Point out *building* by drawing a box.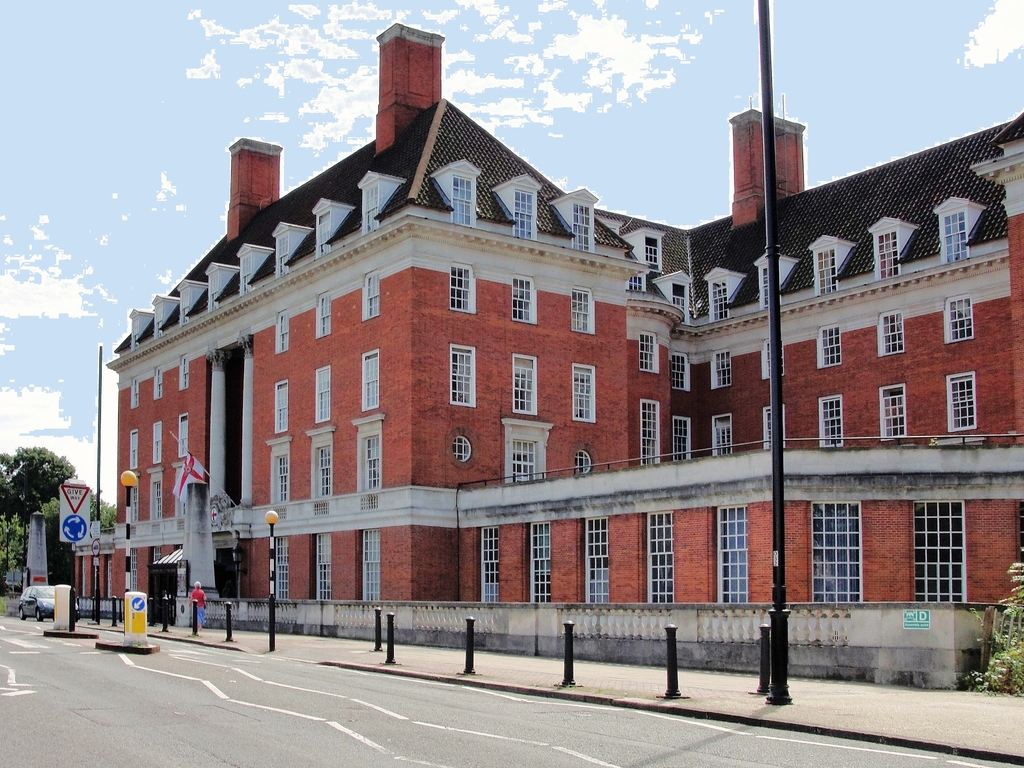
(103, 26, 1023, 688).
